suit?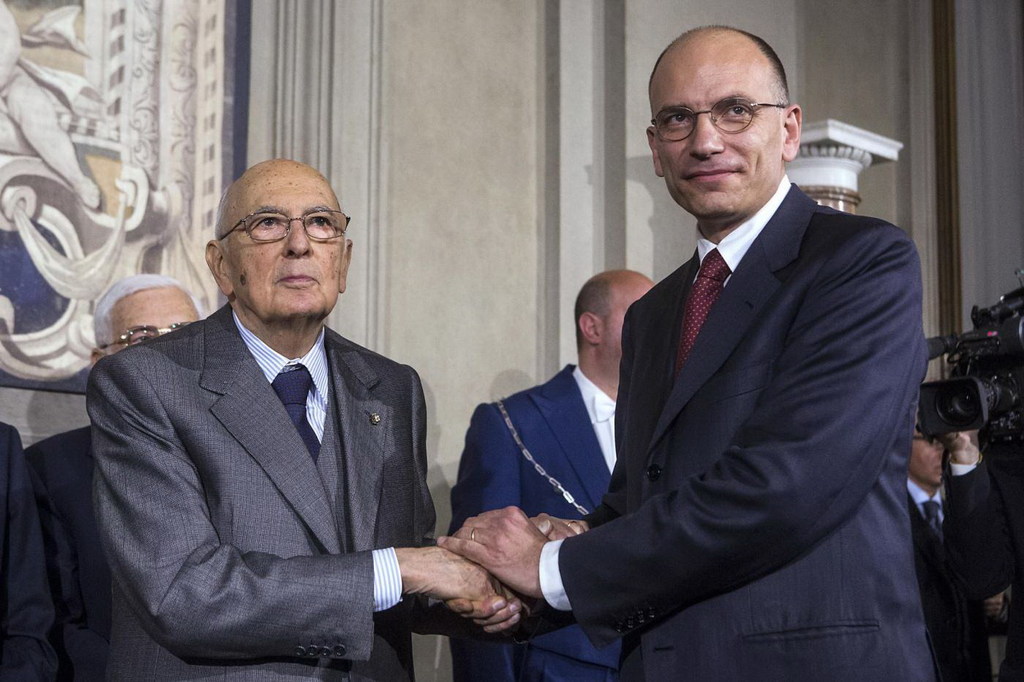
select_region(538, 178, 938, 680)
